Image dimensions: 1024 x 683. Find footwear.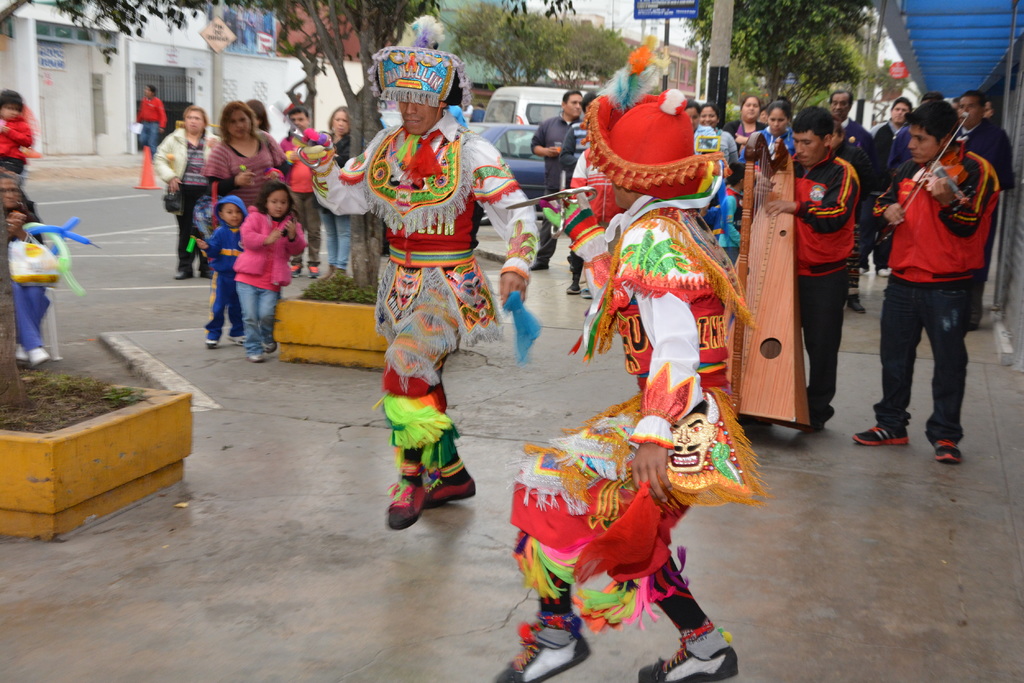
region(421, 464, 483, 506).
